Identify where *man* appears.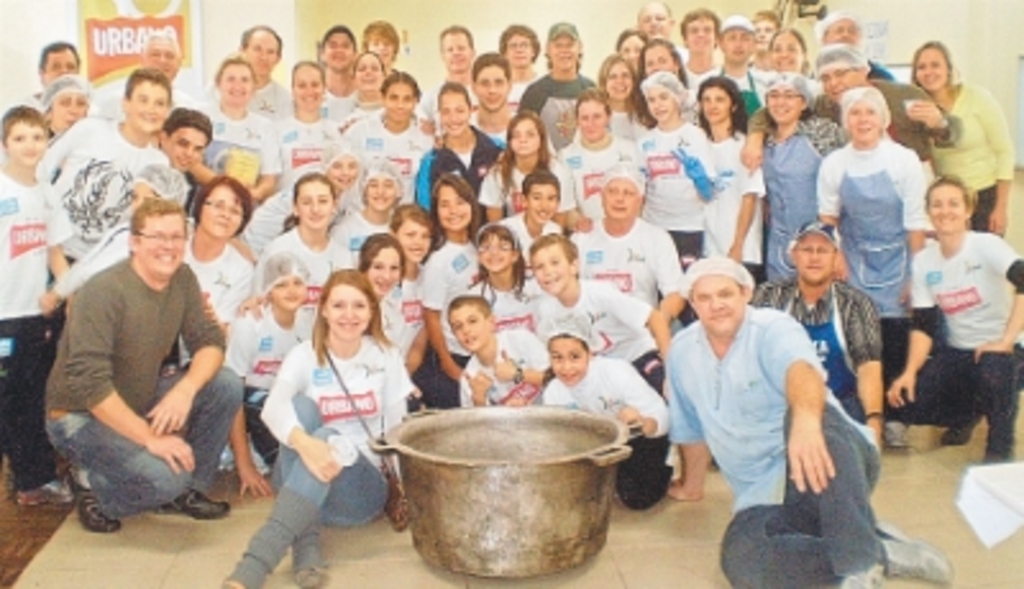
Appears at {"left": 125, "top": 28, "right": 200, "bottom": 113}.
